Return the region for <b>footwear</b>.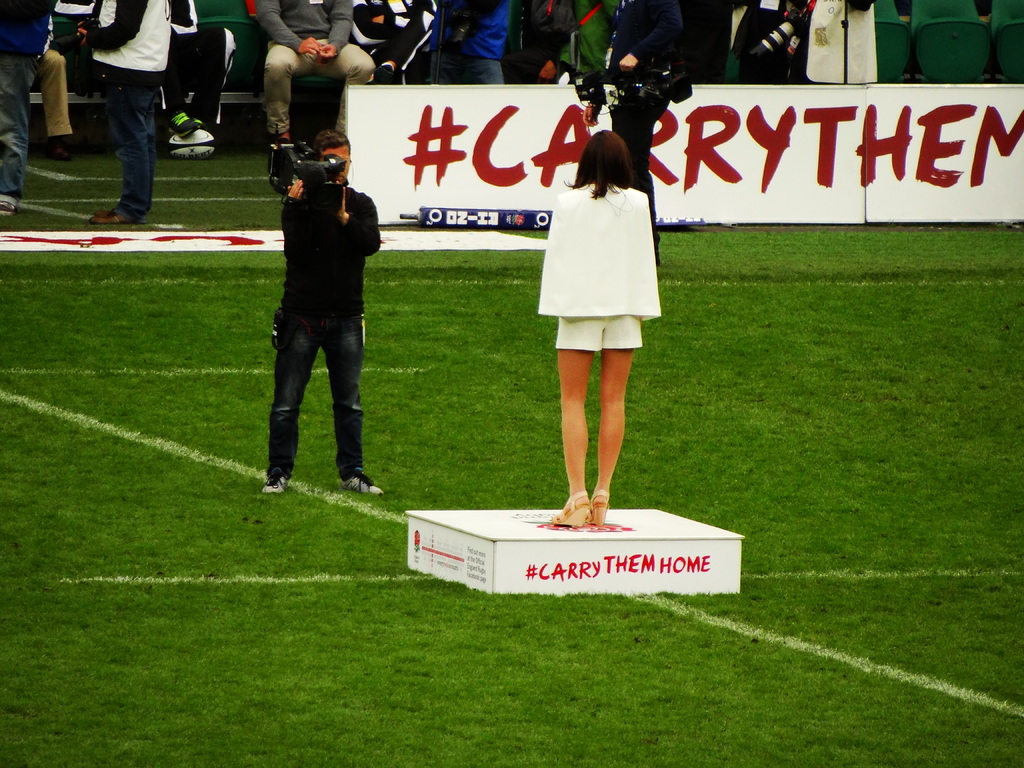
(550,490,588,528).
